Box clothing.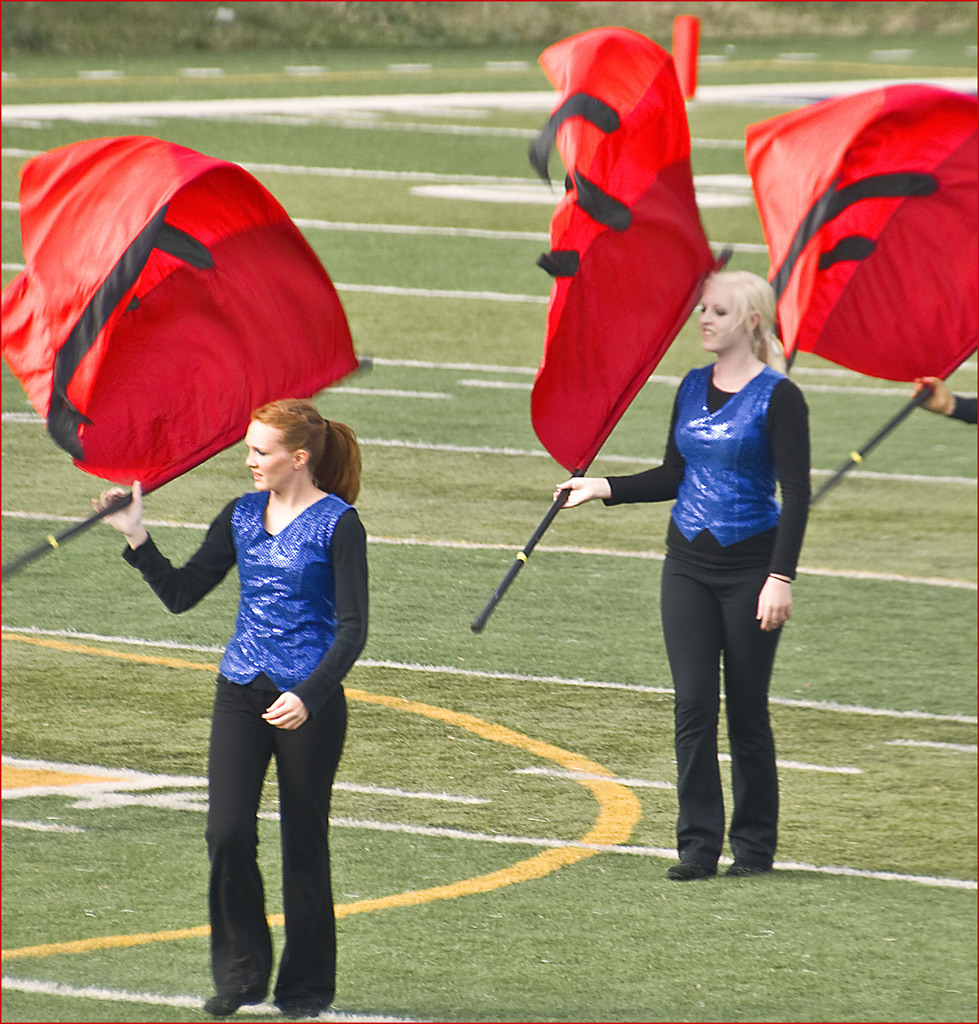
176 409 365 951.
